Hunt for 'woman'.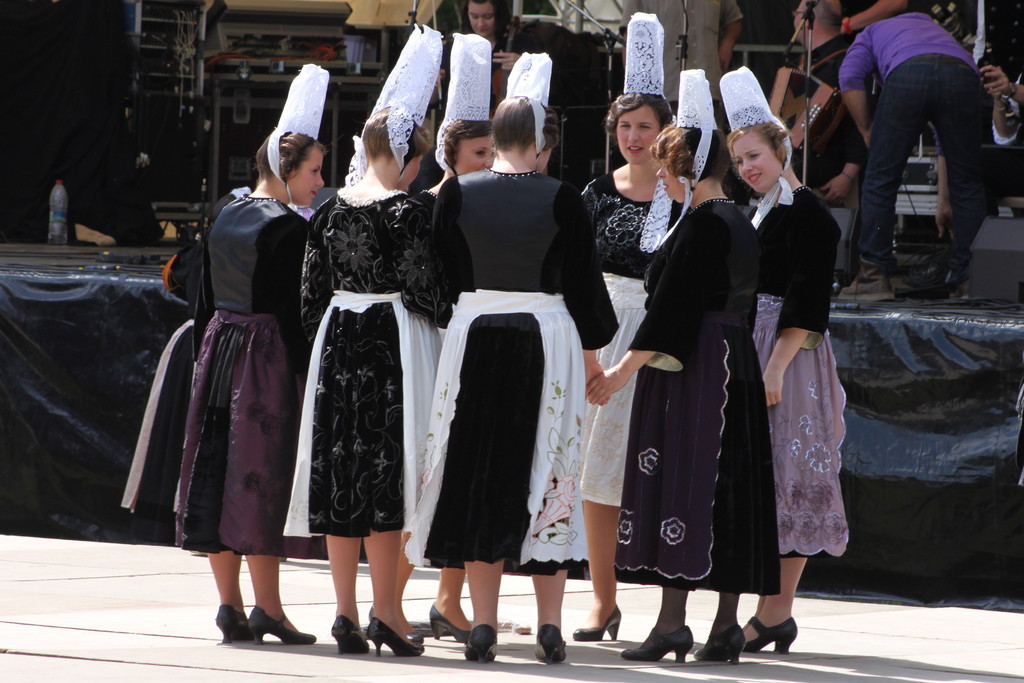
Hunted down at <box>174,128,324,644</box>.
